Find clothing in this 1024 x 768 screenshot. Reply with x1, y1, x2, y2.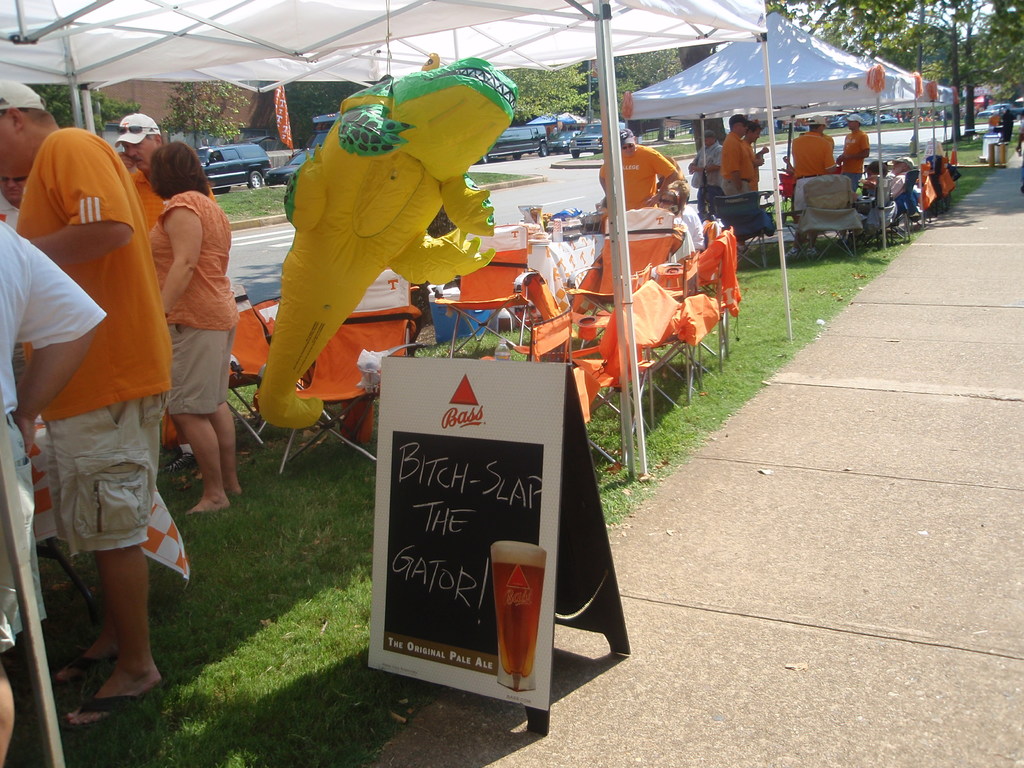
840, 132, 871, 191.
